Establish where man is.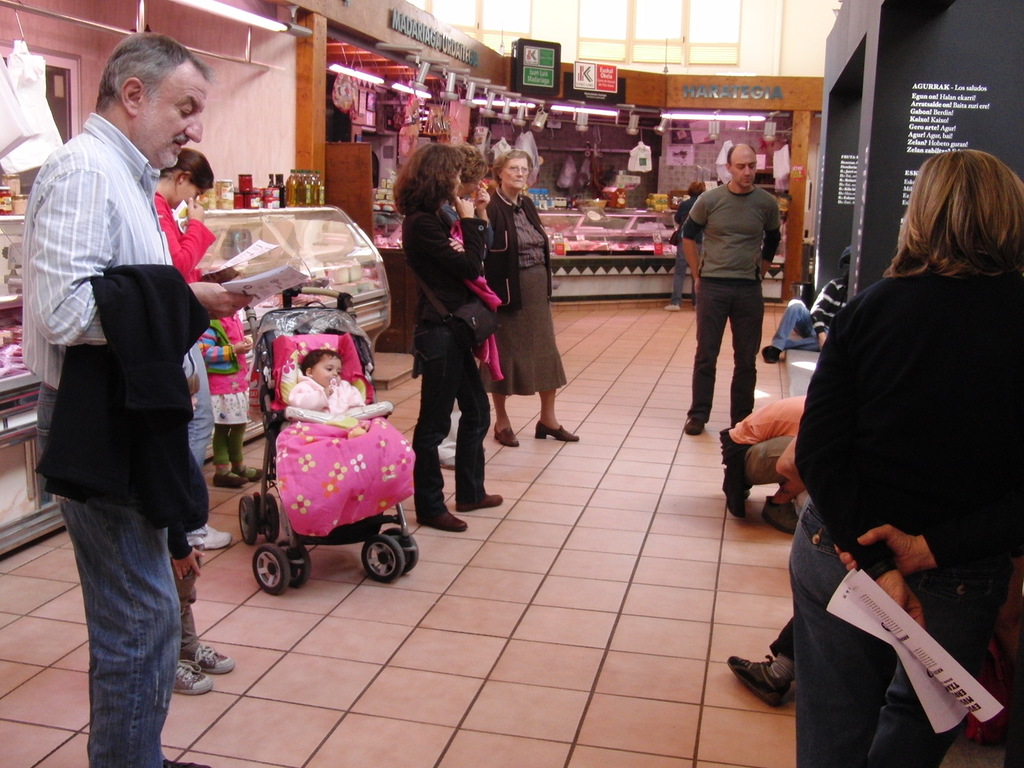
Established at pyautogui.locateOnScreen(684, 144, 781, 436).
